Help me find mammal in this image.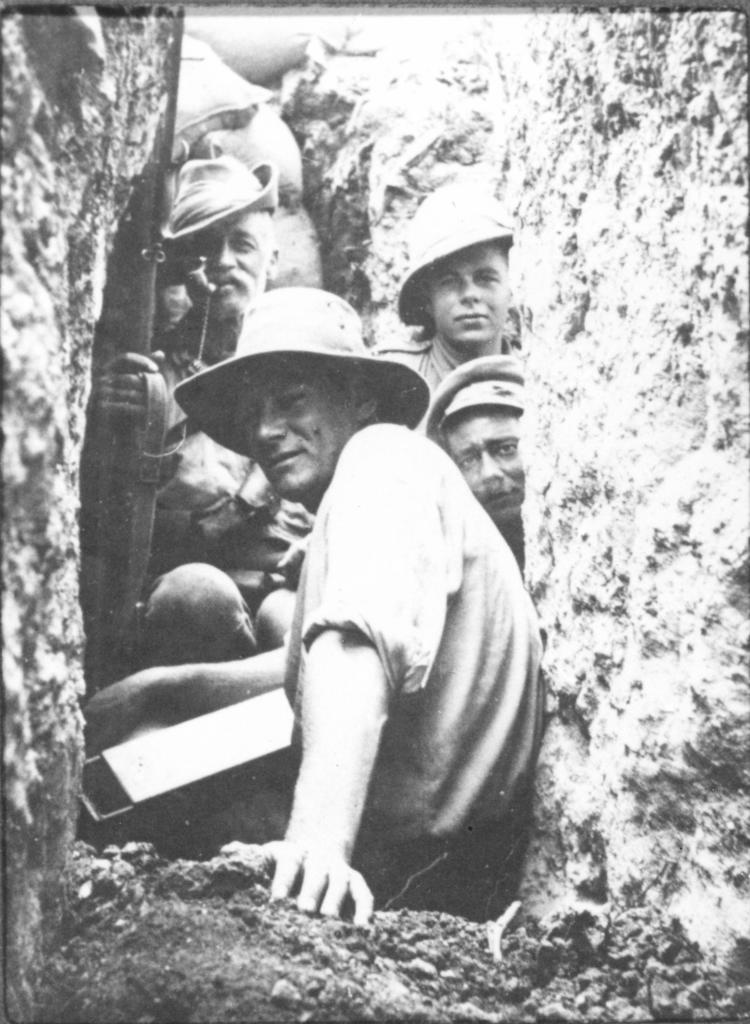
Found it: select_region(428, 359, 527, 568).
